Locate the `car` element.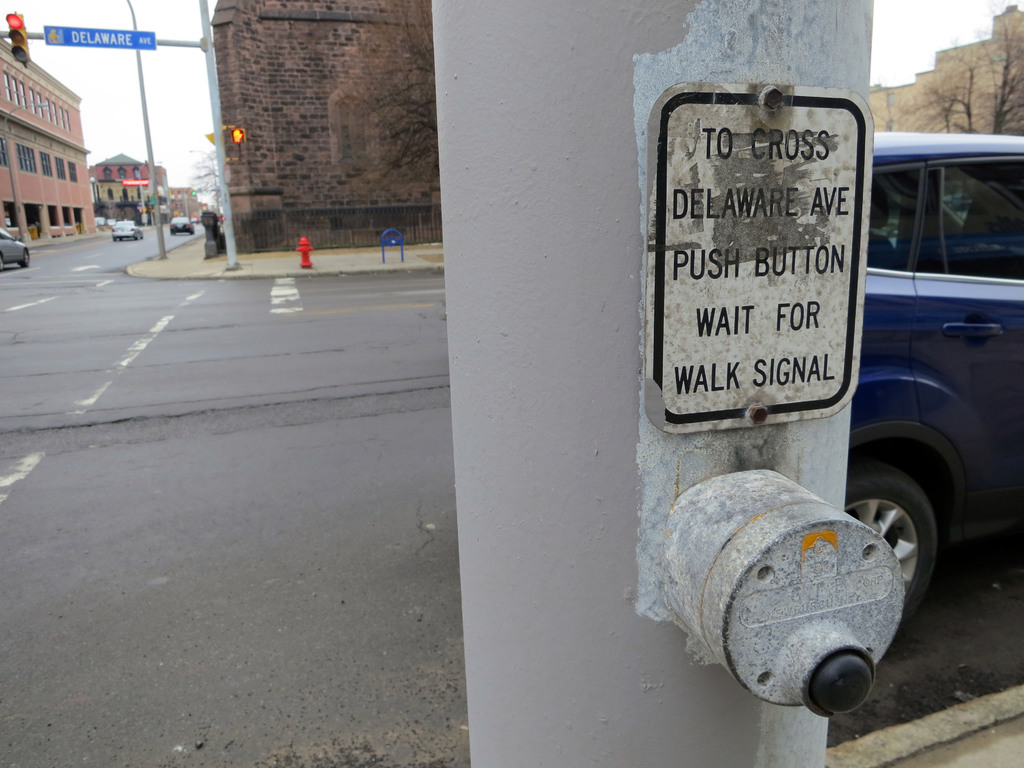
Element bbox: <region>0, 227, 36, 271</region>.
